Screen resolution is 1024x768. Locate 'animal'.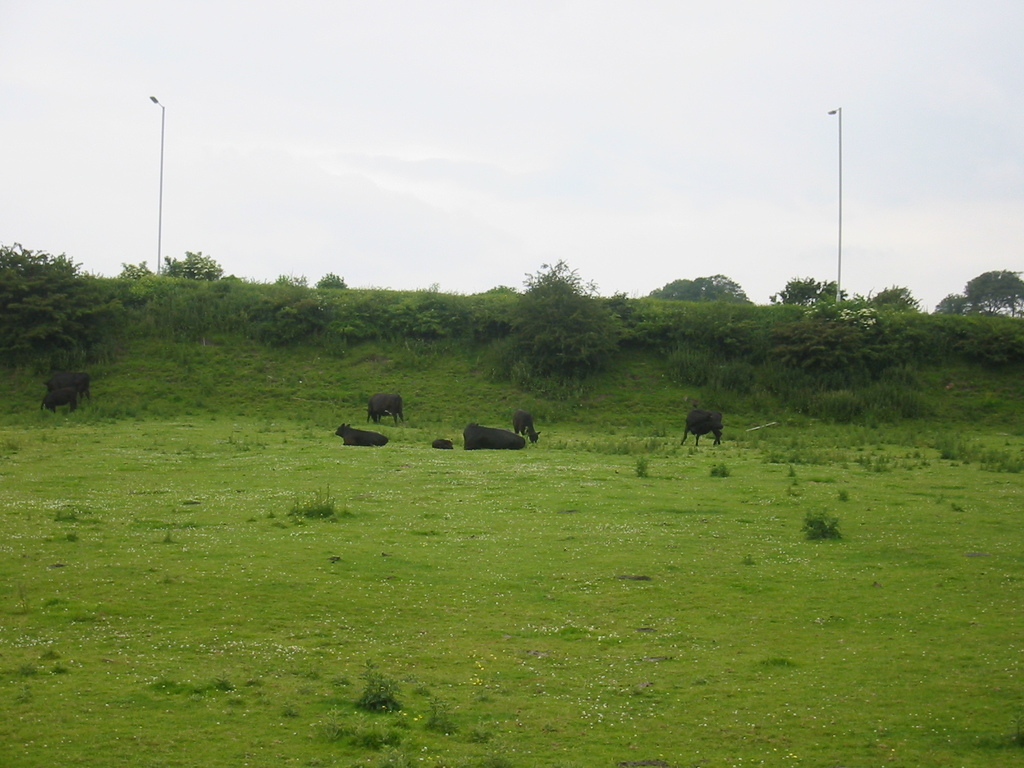
{"x1": 682, "y1": 406, "x2": 724, "y2": 447}.
